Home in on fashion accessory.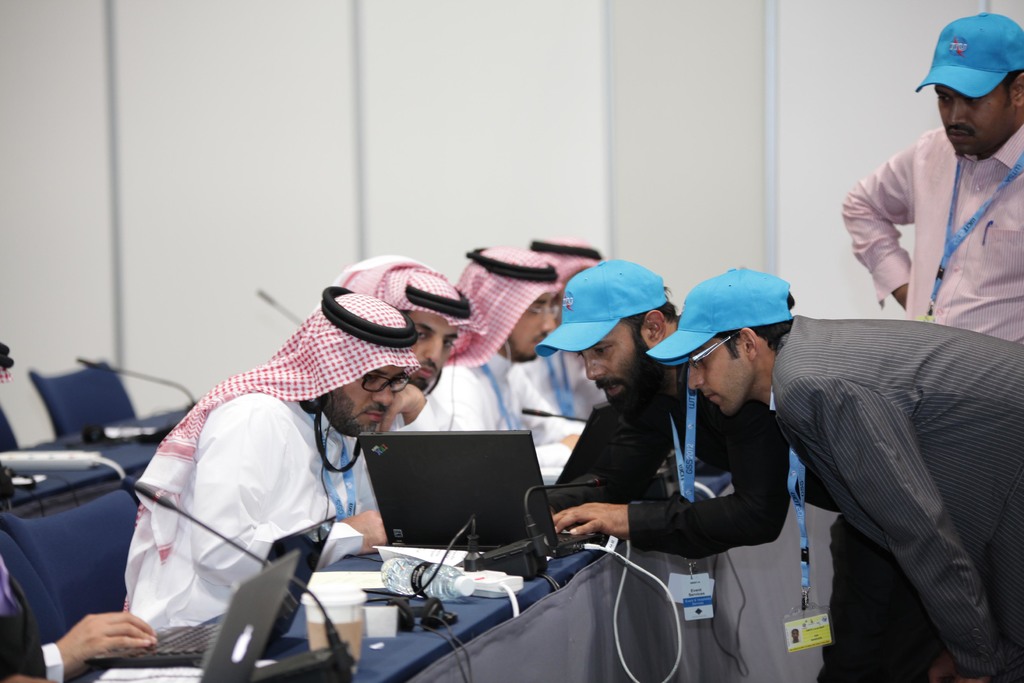
Homed in at x1=130, y1=281, x2=425, y2=565.
